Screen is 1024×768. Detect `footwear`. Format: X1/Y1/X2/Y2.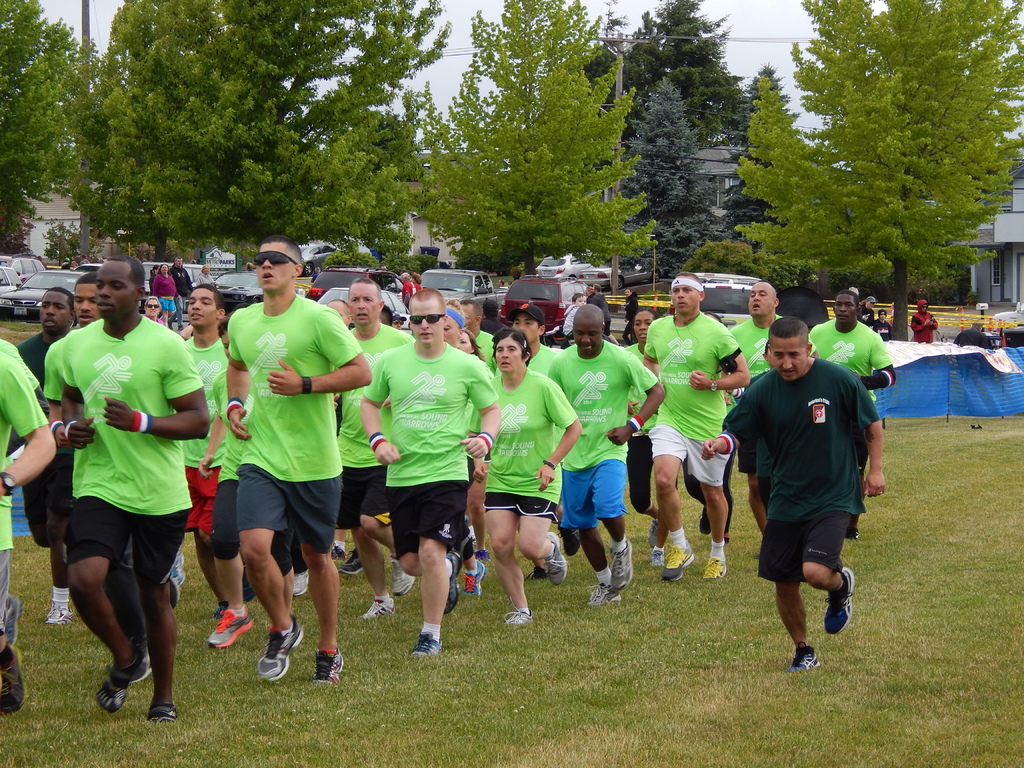
545/524/566/583.
